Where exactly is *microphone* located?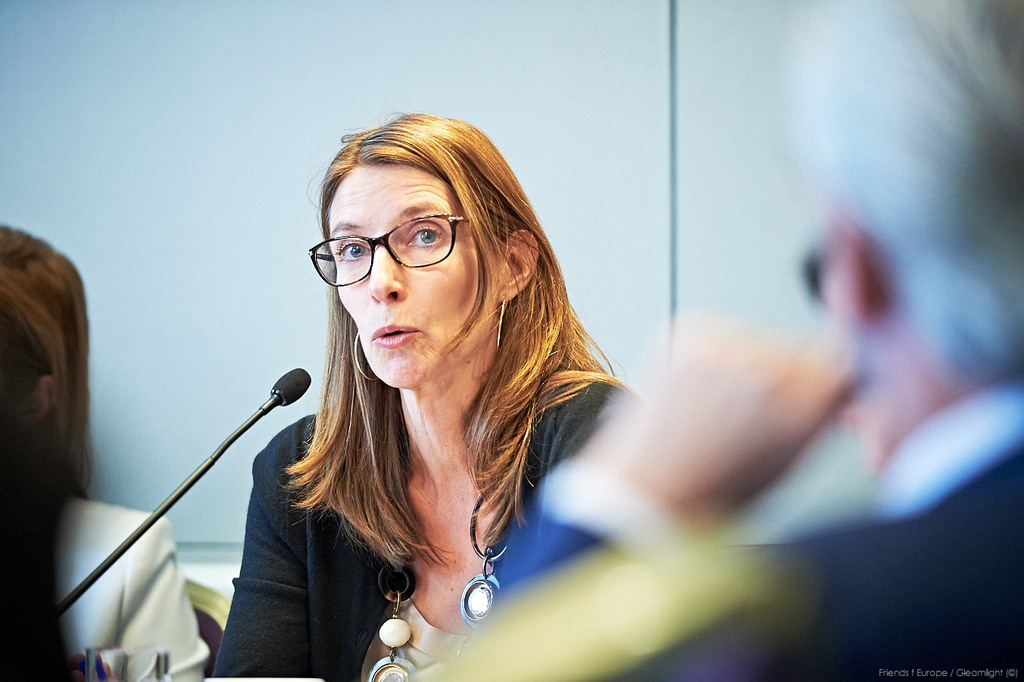
Its bounding box is [245, 377, 310, 461].
